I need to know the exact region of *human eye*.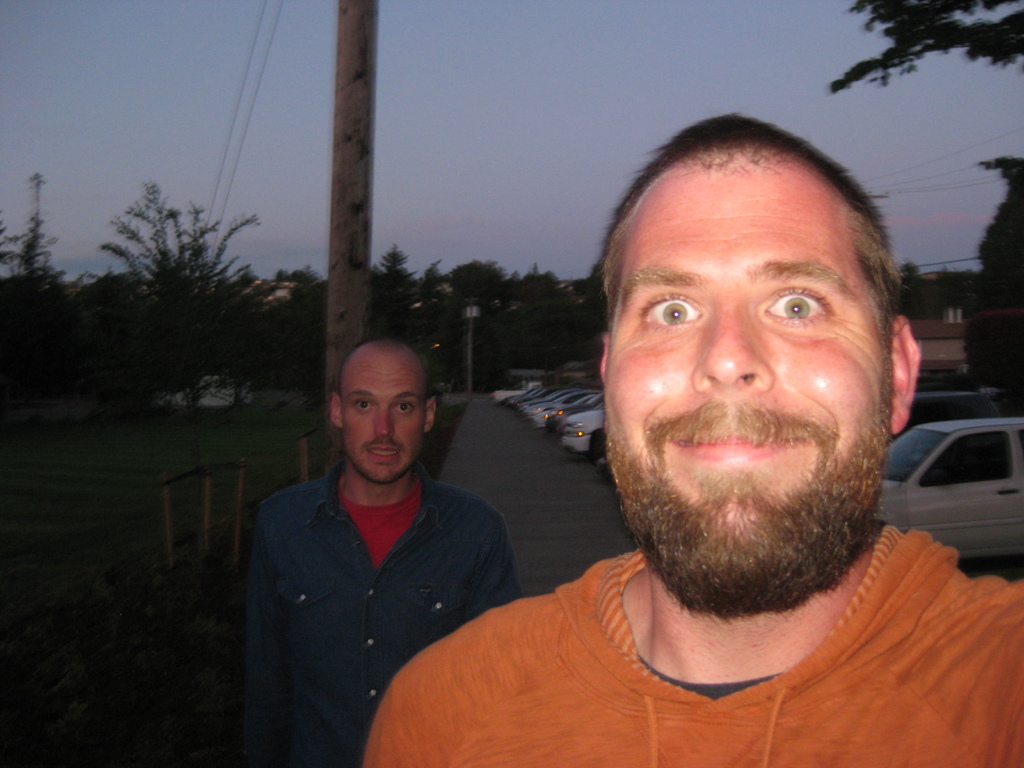
Region: box=[634, 277, 732, 352].
